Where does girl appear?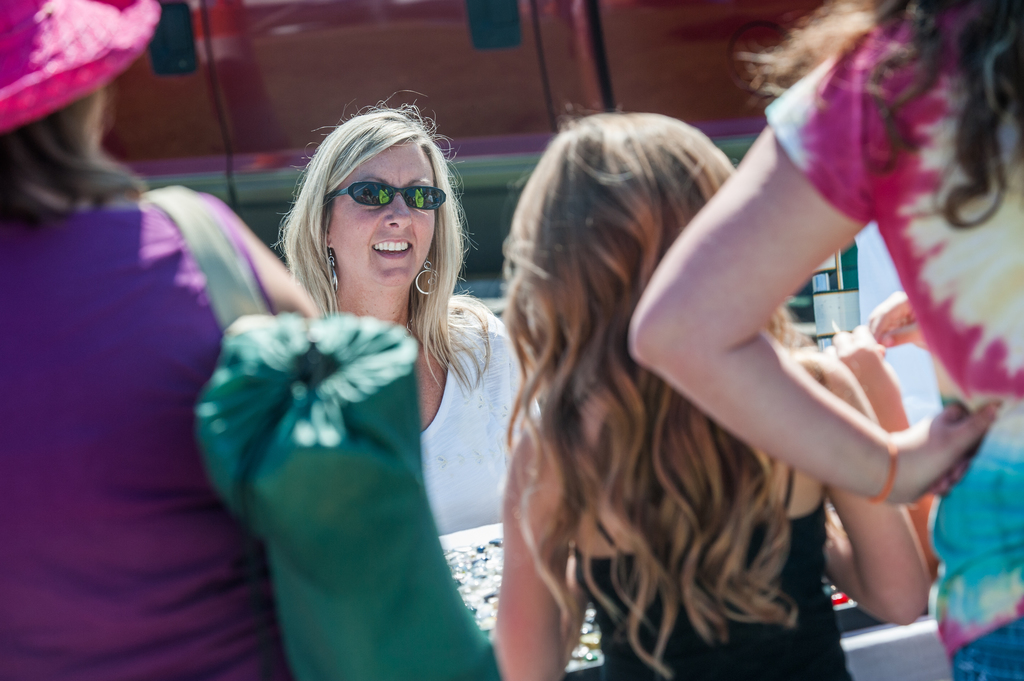
Appears at (284,103,525,532).
